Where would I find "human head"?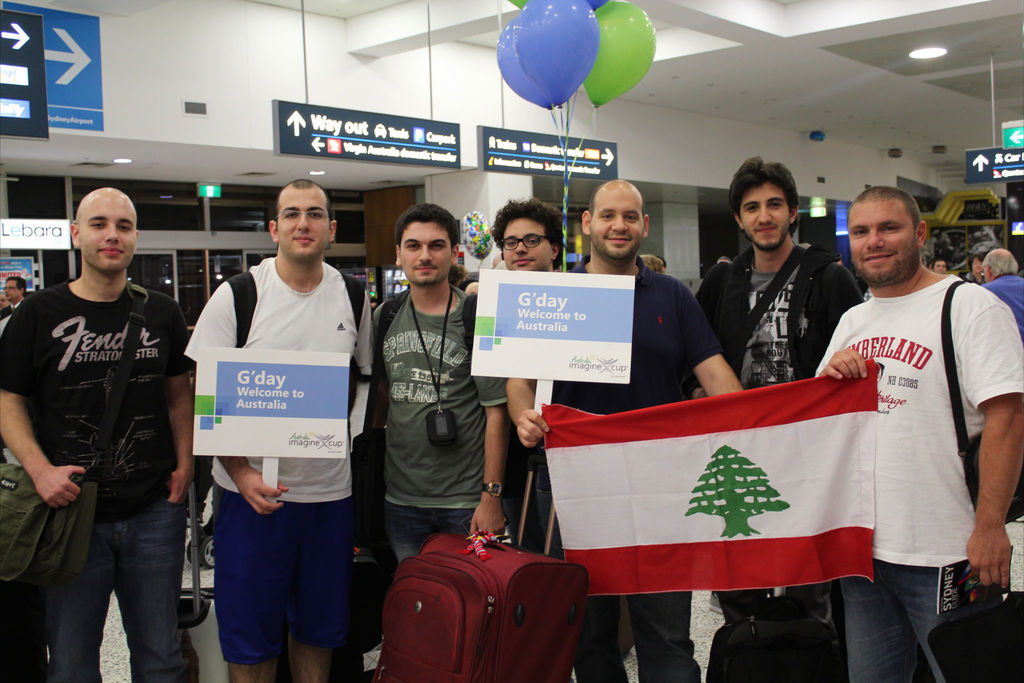
At (left=852, top=188, right=939, bottom=284).
